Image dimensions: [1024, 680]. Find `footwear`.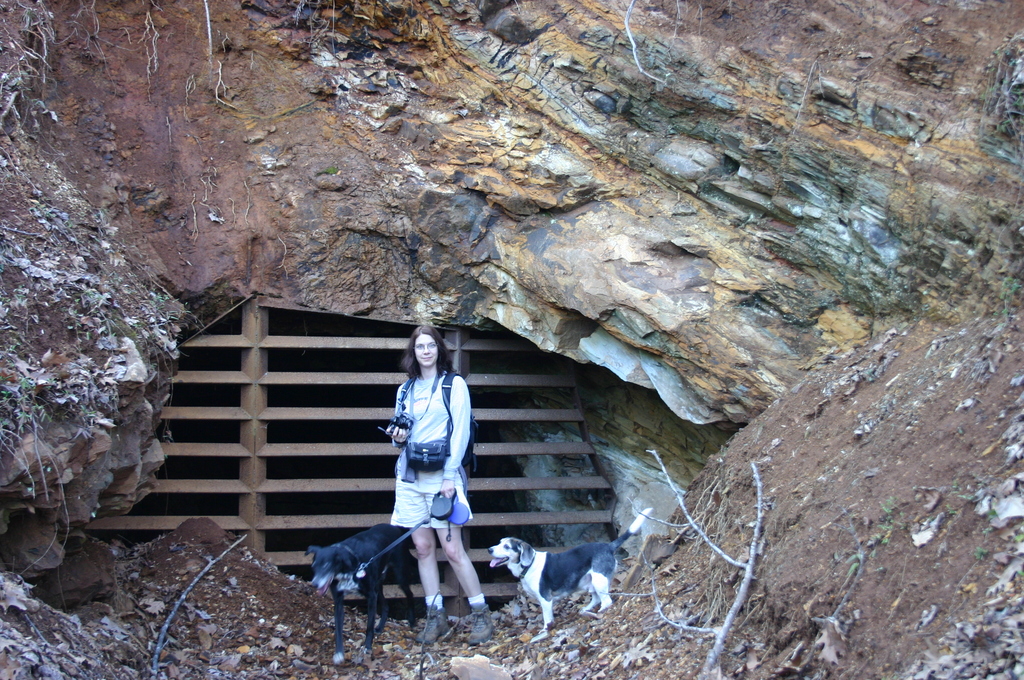
(x1=465, y1=603, x2=497, y2=647).
